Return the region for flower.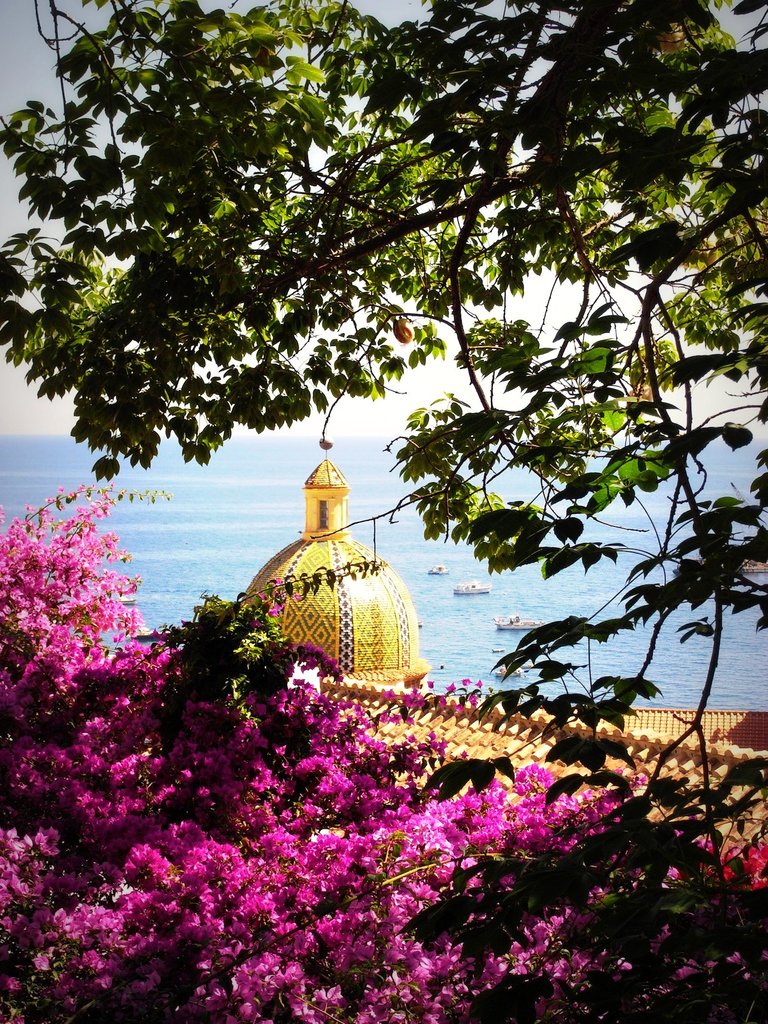
394 318 408 340.
